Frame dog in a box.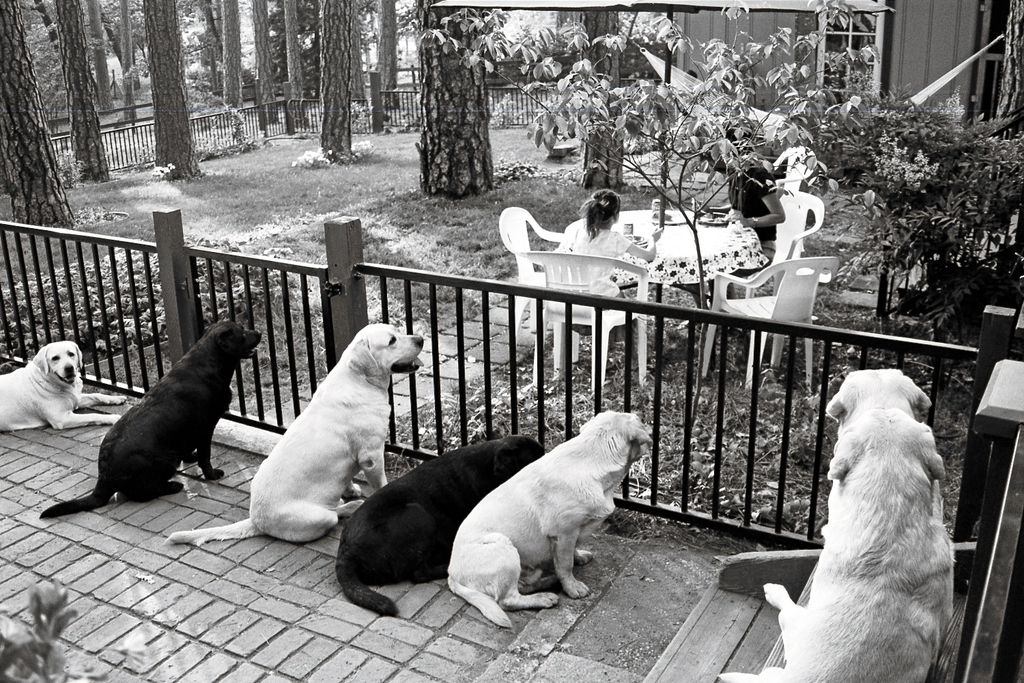
BBox(820, 365, 939, 663).
